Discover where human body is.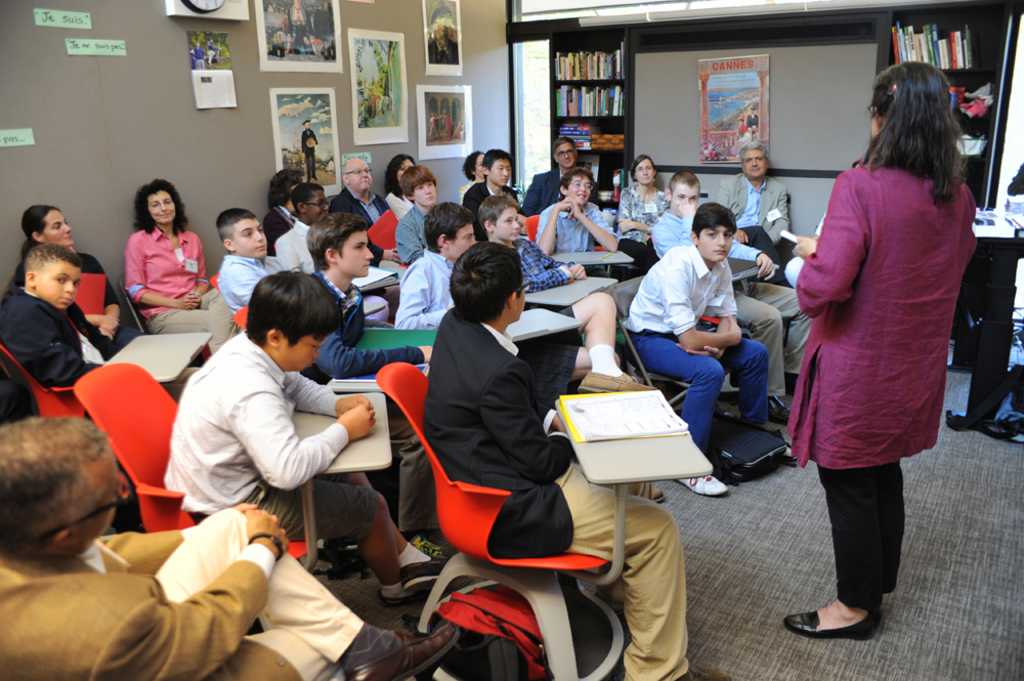
Discovered at rect(652, 201, 813, 419).
